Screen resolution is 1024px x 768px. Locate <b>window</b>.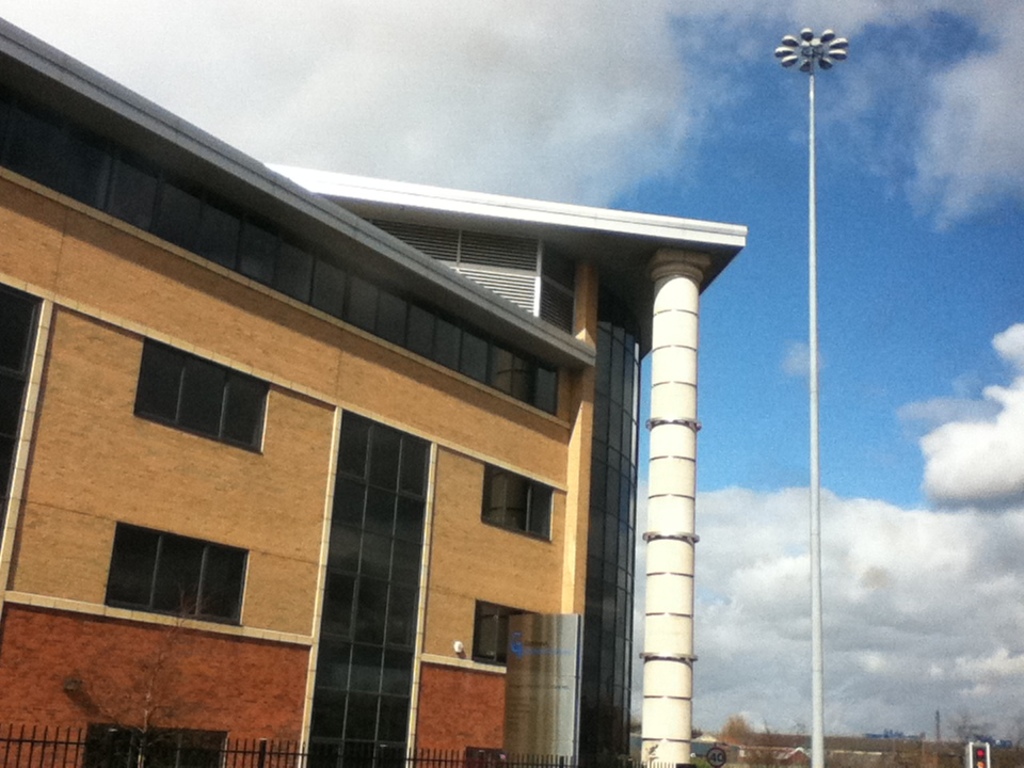
bbox=[103, 530, 266, 628].
